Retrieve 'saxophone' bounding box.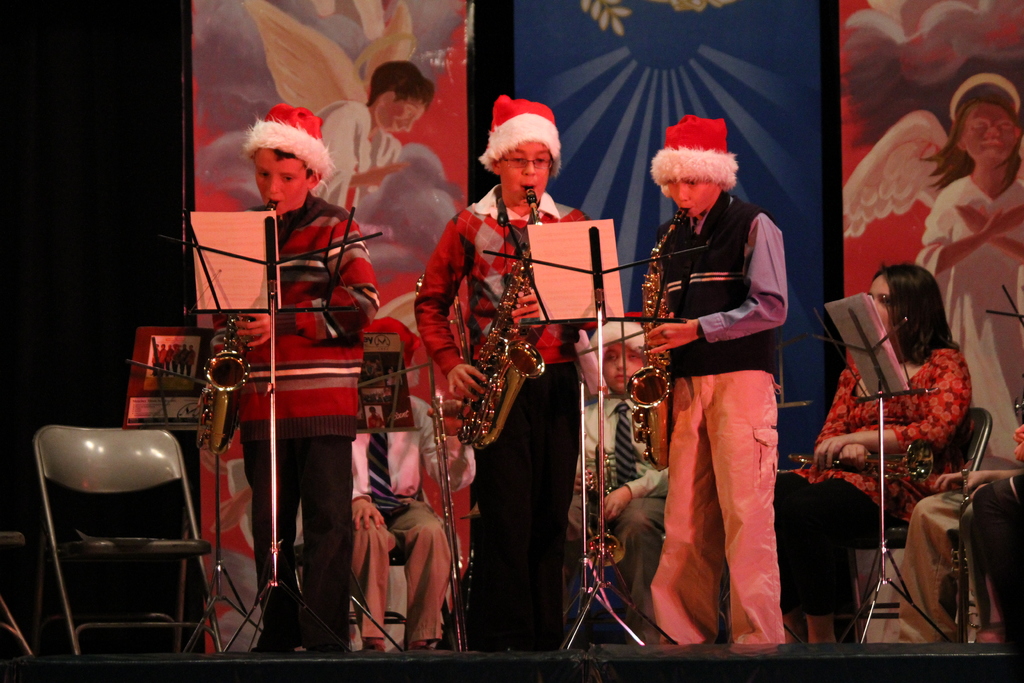
Bounding box: rect(623, 205, 689, 473).
